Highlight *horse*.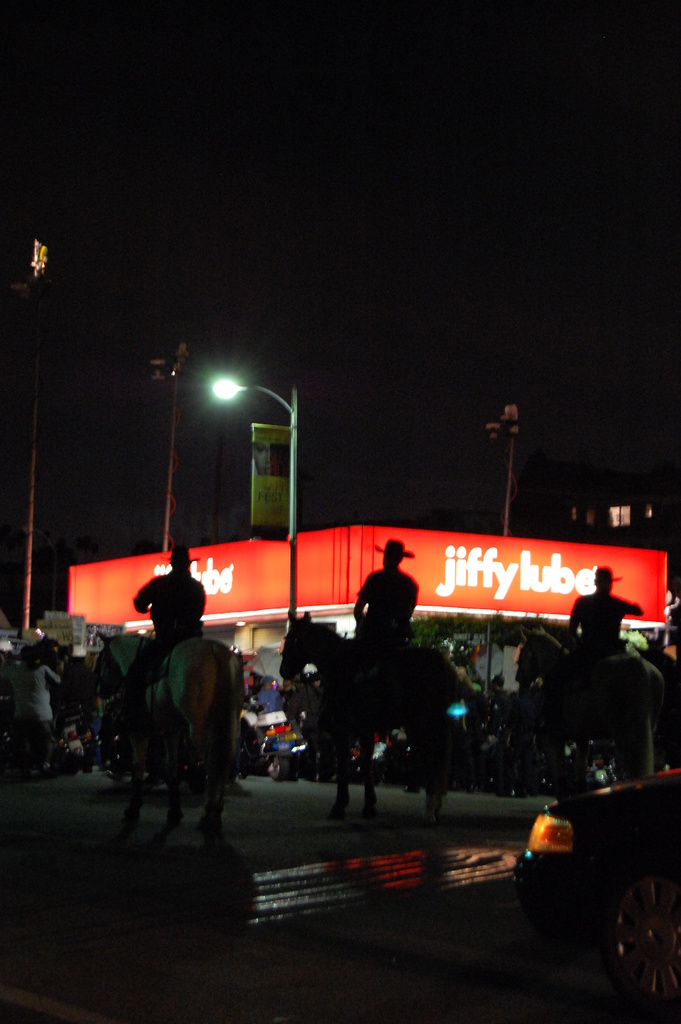
Highlighted region: [88,627,247,858].
